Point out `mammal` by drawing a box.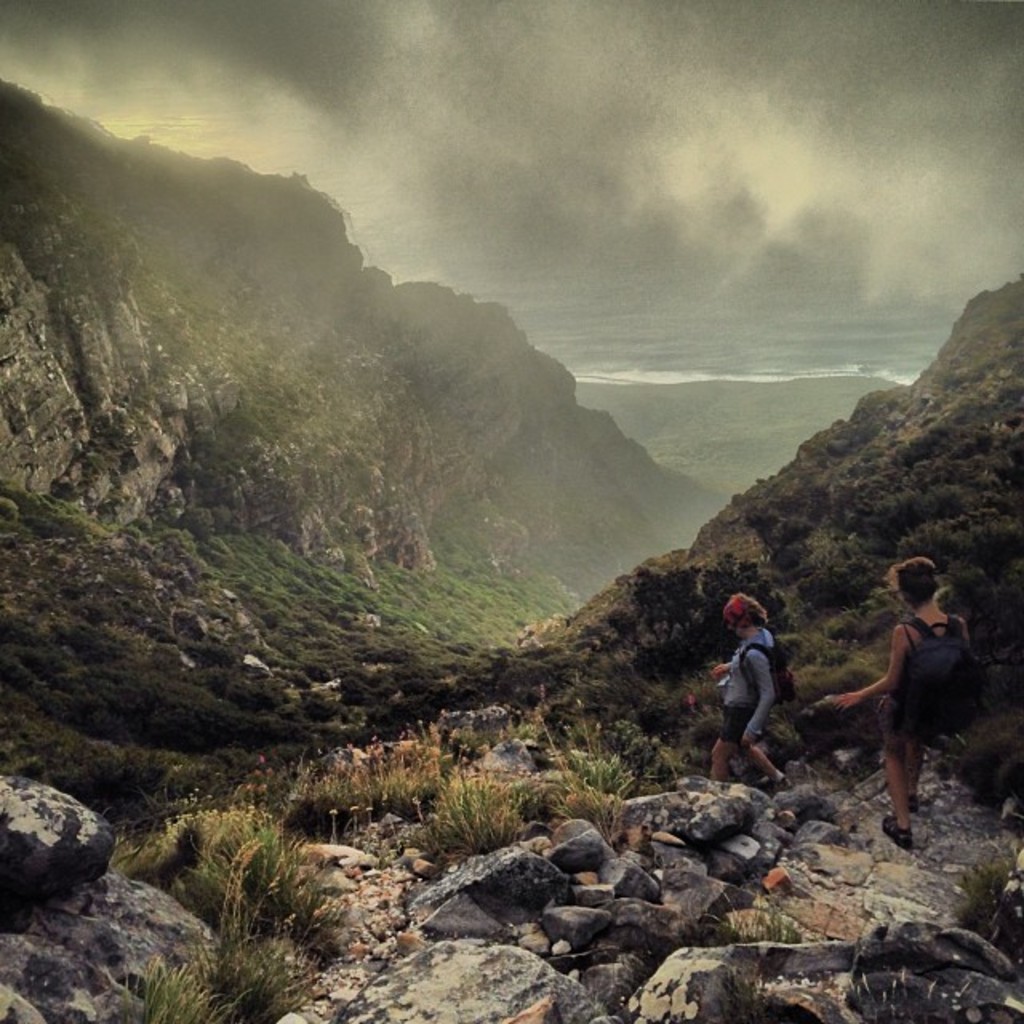
bbox(717, 594, 800, 792).
